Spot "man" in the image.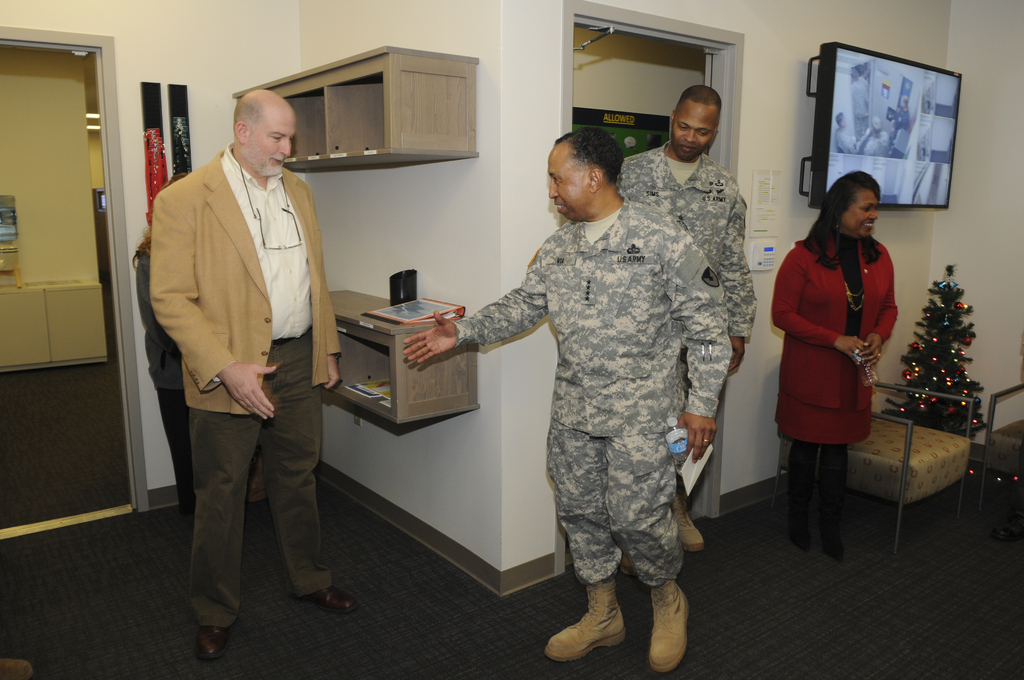
"man" found at [x1=140, y1=83, x2=368, y2=676].
